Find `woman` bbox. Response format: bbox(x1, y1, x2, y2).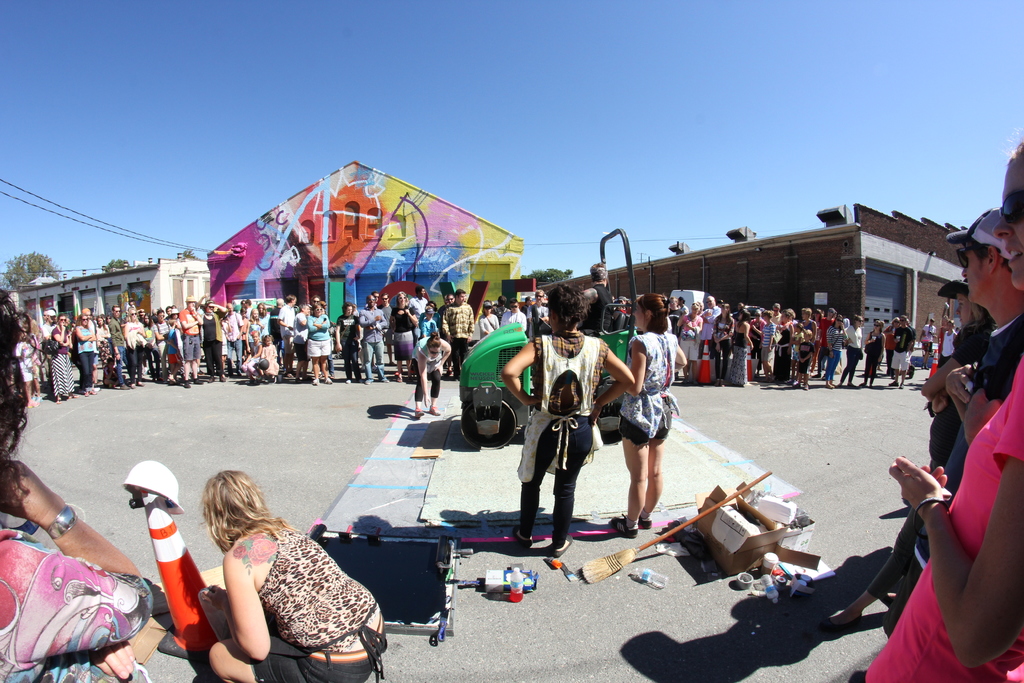
bbox(256, 304, 270, 337).
